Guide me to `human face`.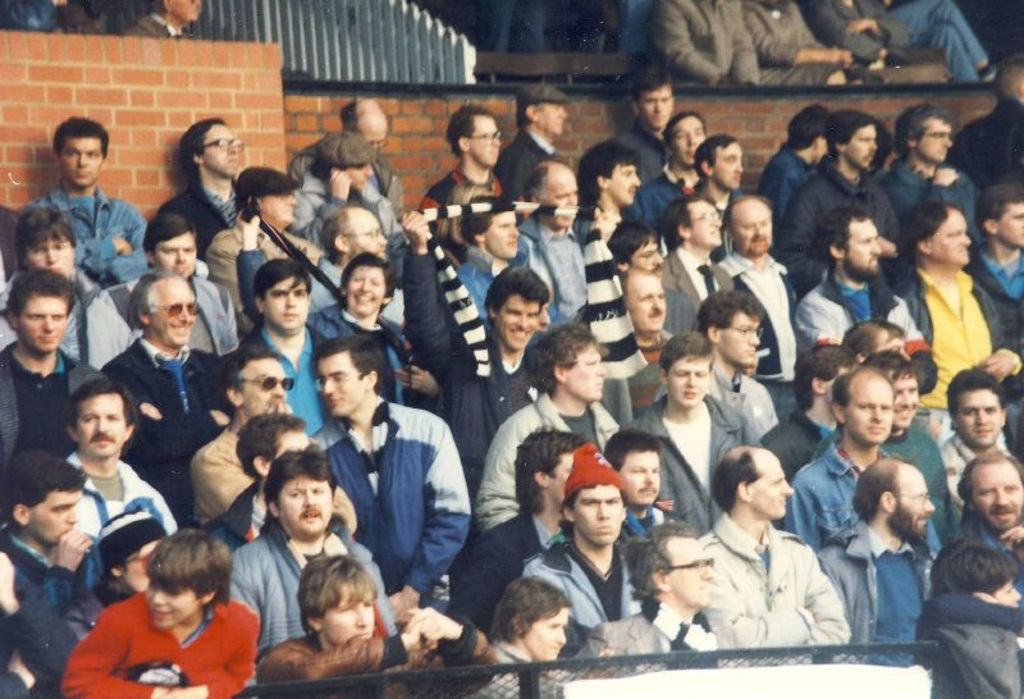
Guidance: 886:365:920:426.
